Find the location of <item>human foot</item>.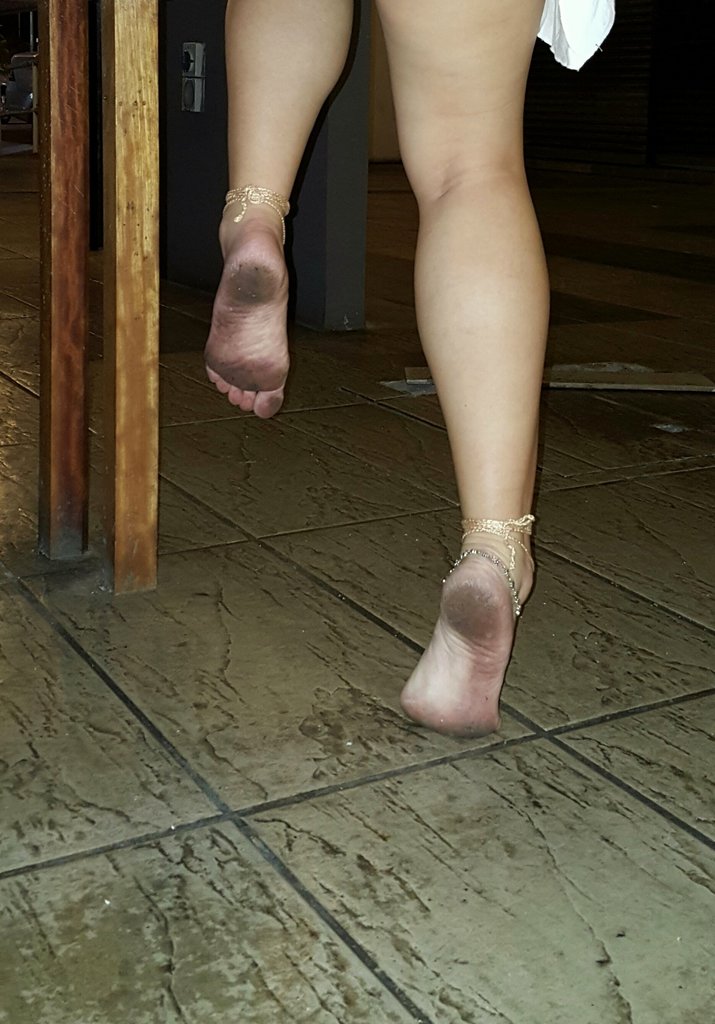
Location: [387,503,538,734].
